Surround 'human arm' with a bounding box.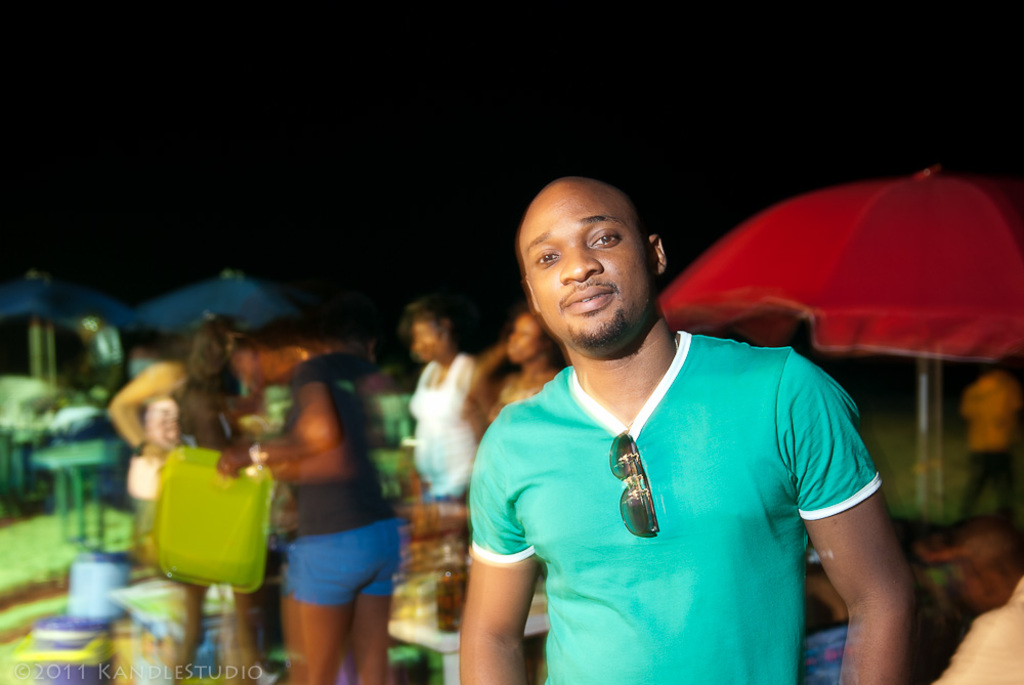
box(105, 360, 176, 461).
